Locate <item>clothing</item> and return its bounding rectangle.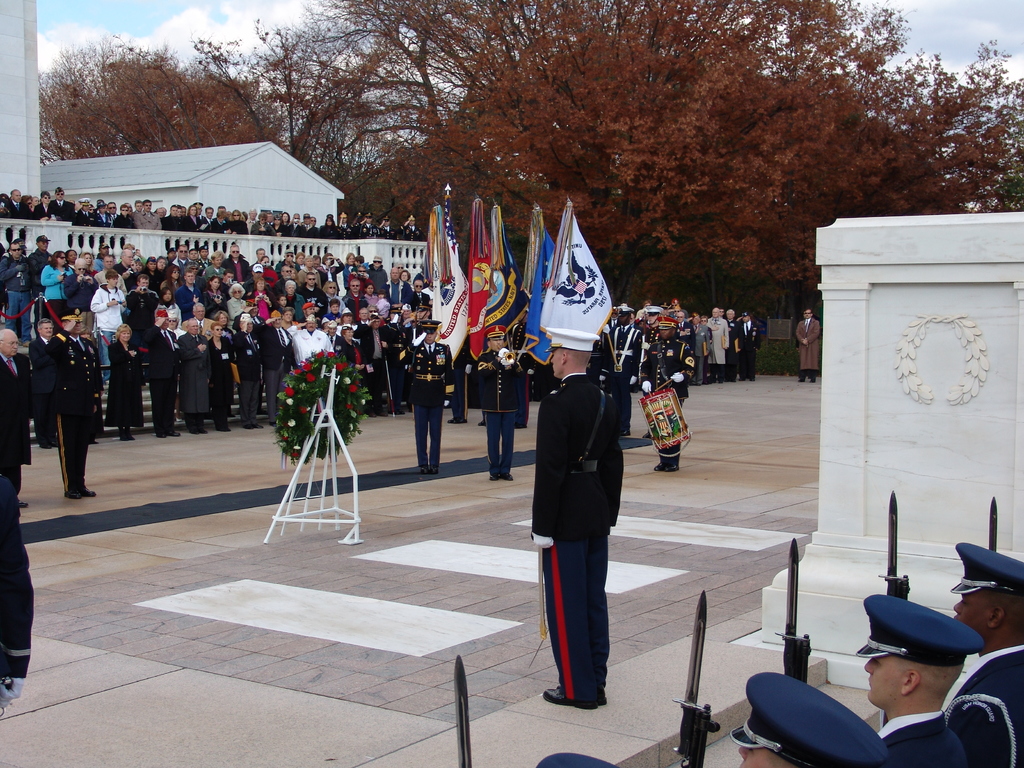
box=[874, 710, 969, 767].
